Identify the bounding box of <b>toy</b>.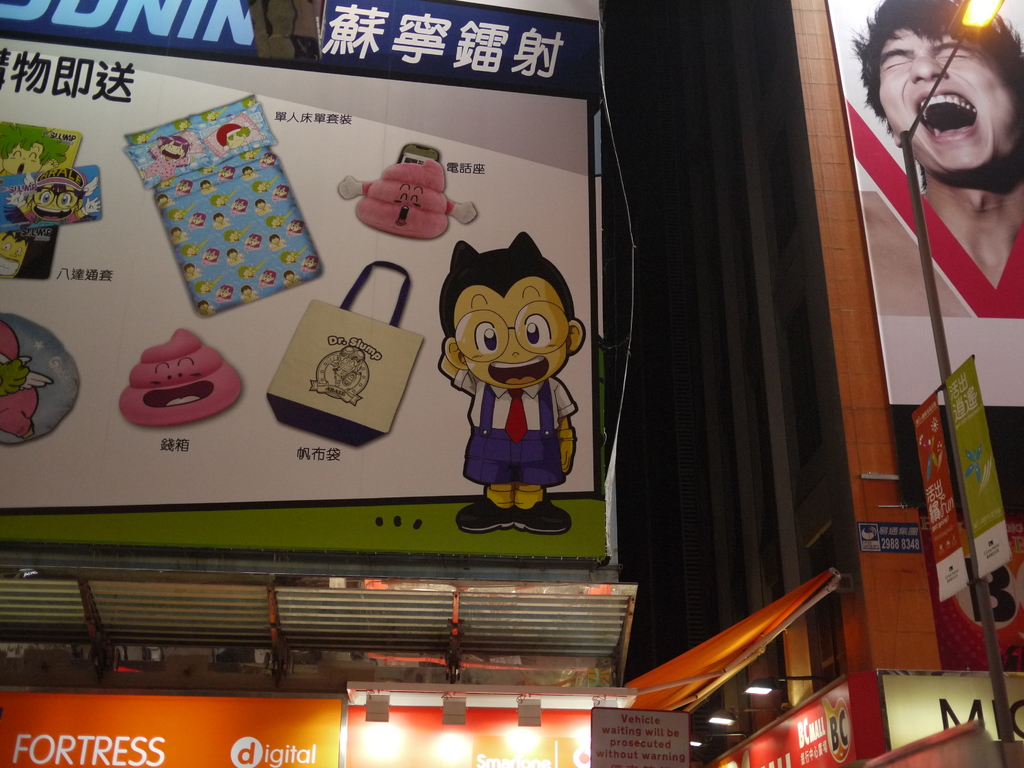
crop(120, 324, 241, 440).
